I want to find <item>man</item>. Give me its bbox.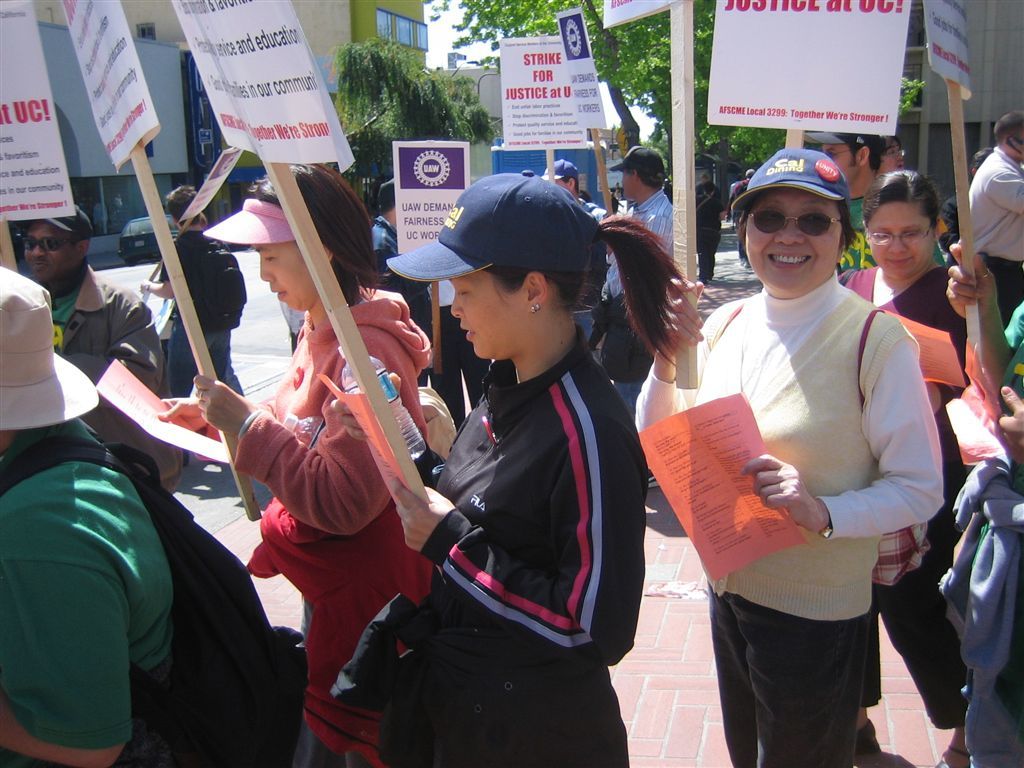
(left=19, top=204, right=181, bottom=492).
